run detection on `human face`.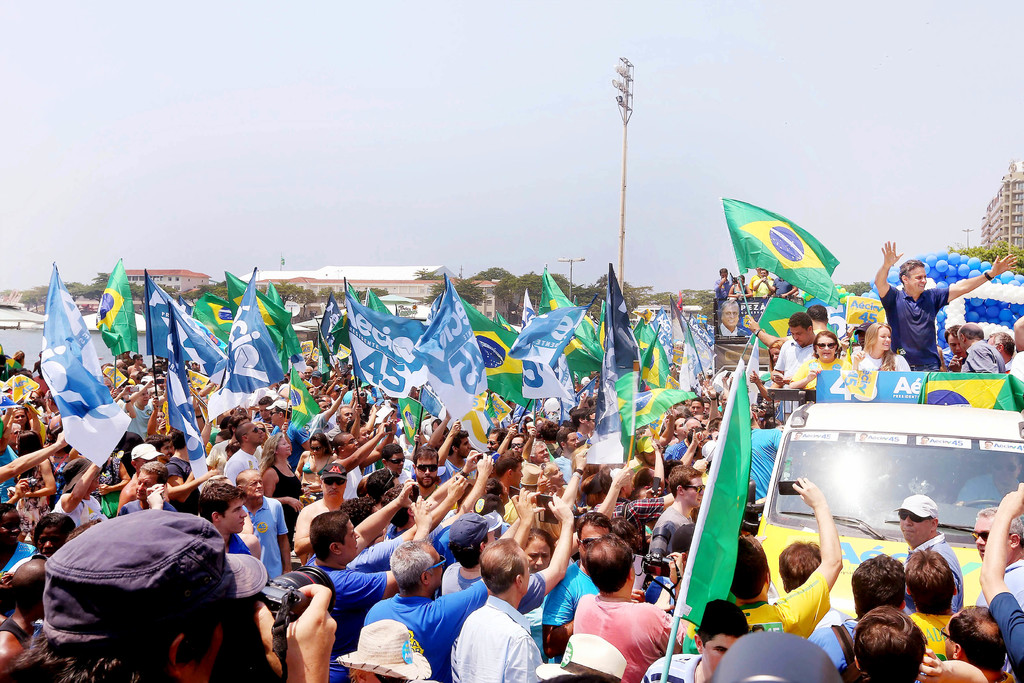
Result: {"left": 622, "top": 482, "right": 628, "bottom": 497}.
